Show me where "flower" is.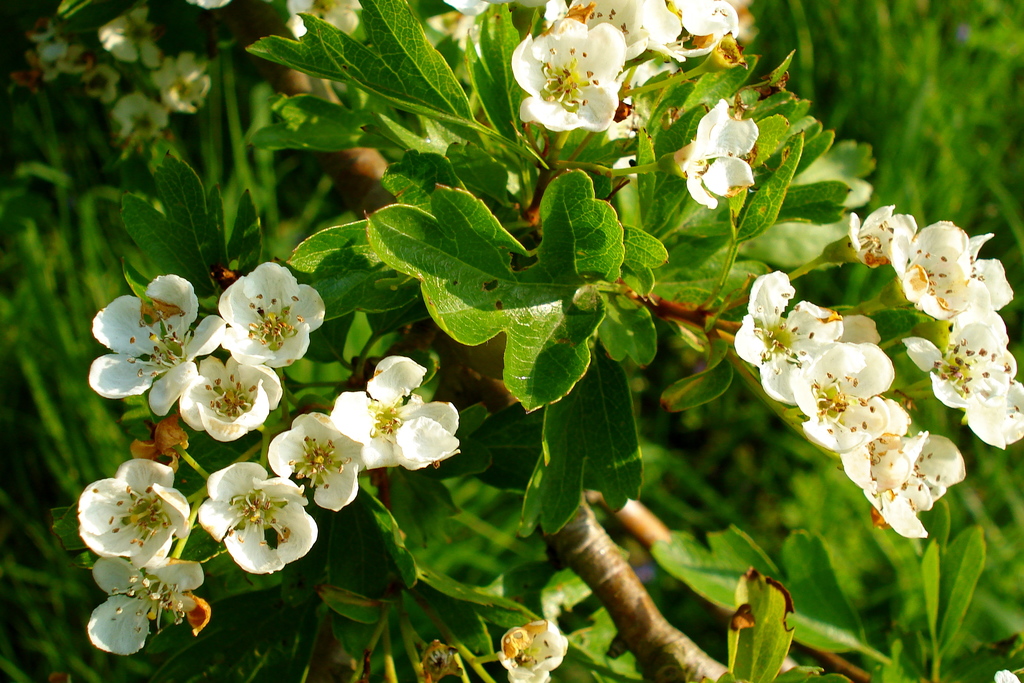
"flower" is at pyautogui.locateOnScreen(199, 452, 311, 570).
